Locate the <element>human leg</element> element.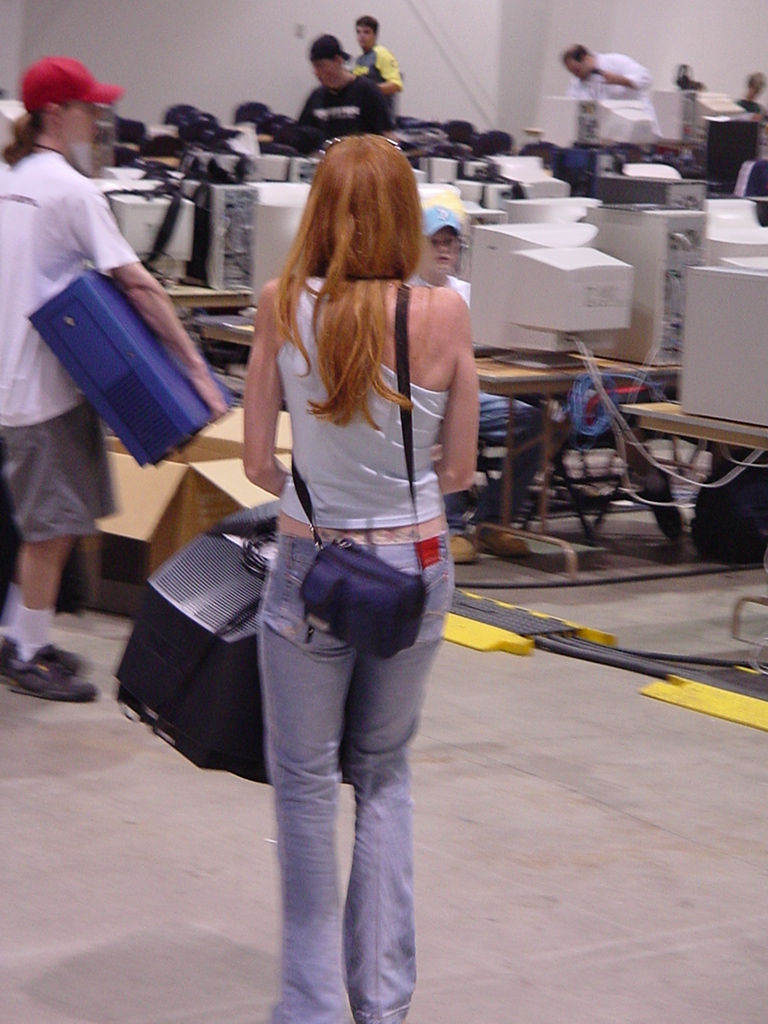
Element bbox: [480,395,556,558].
